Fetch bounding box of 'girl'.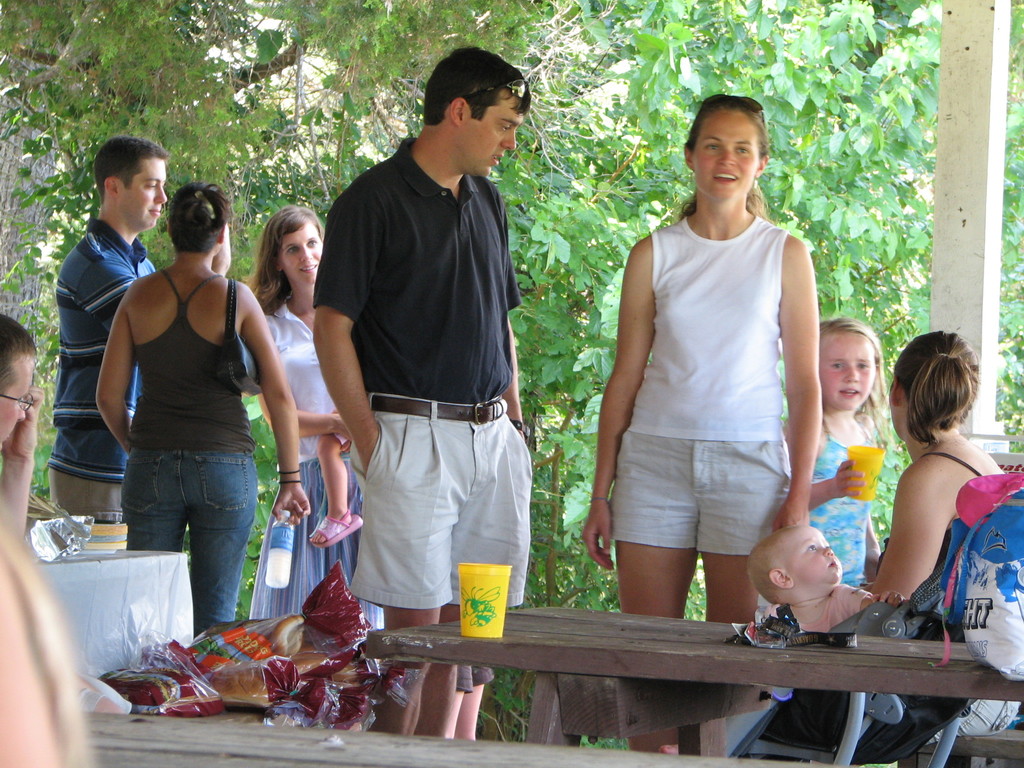
Bbox: 578, 90, 828, 755.
